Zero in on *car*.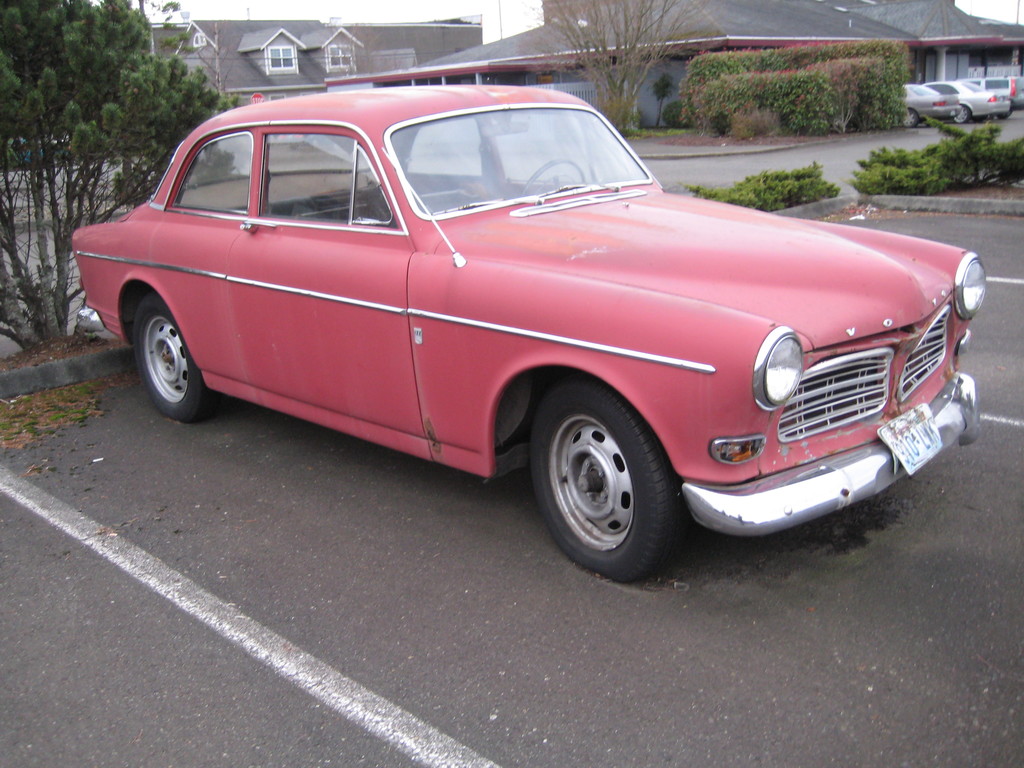
Zeroed in: {"left": 925, "top": 73, "right": 1013, "bottom": 138}.
